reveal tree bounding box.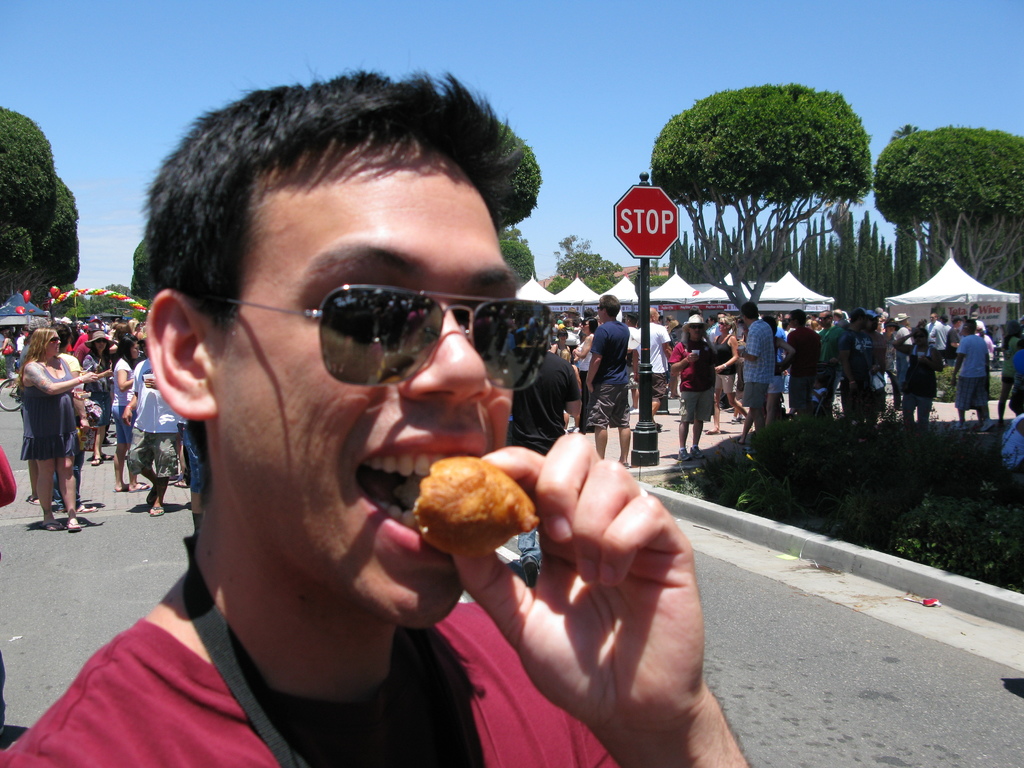
Revealed: box=[547, 275, 614, 296].
